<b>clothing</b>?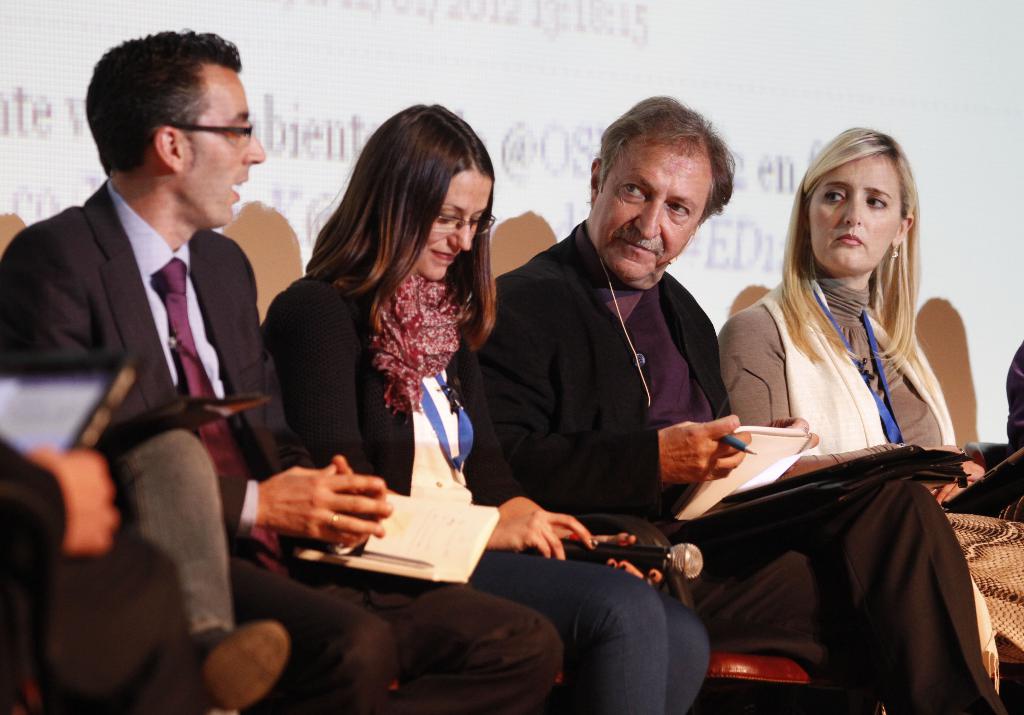
region(474, 234, 1020, 714)
